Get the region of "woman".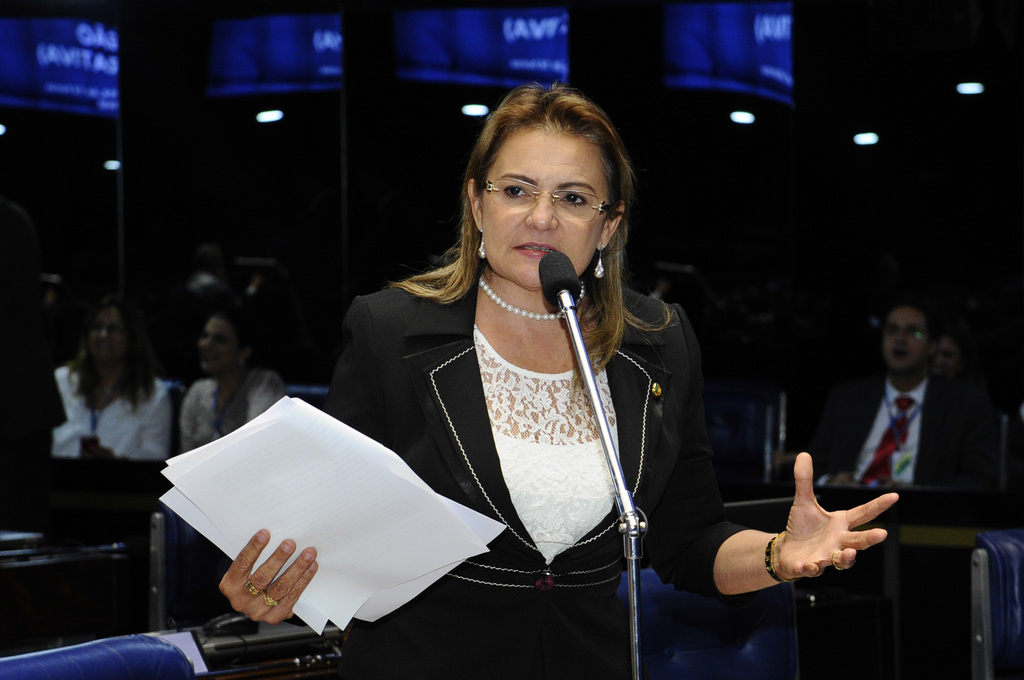
{"left": 177, "top": 304, "right": 291, "bottom": 455}.
